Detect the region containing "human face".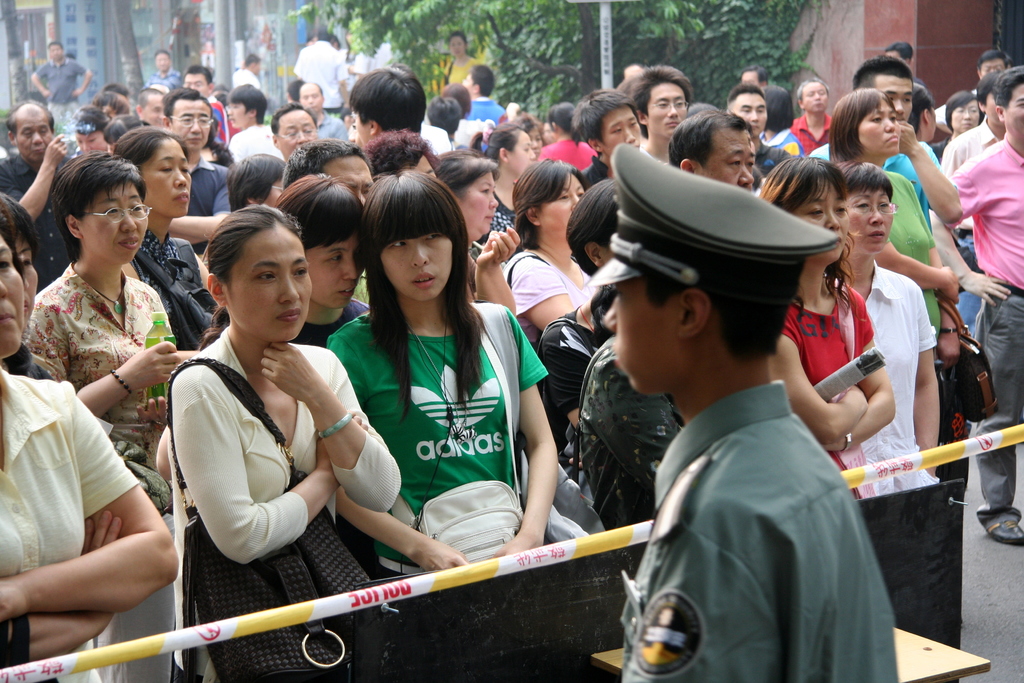
(x1=147, y1=94, x2=163, y2=126).
